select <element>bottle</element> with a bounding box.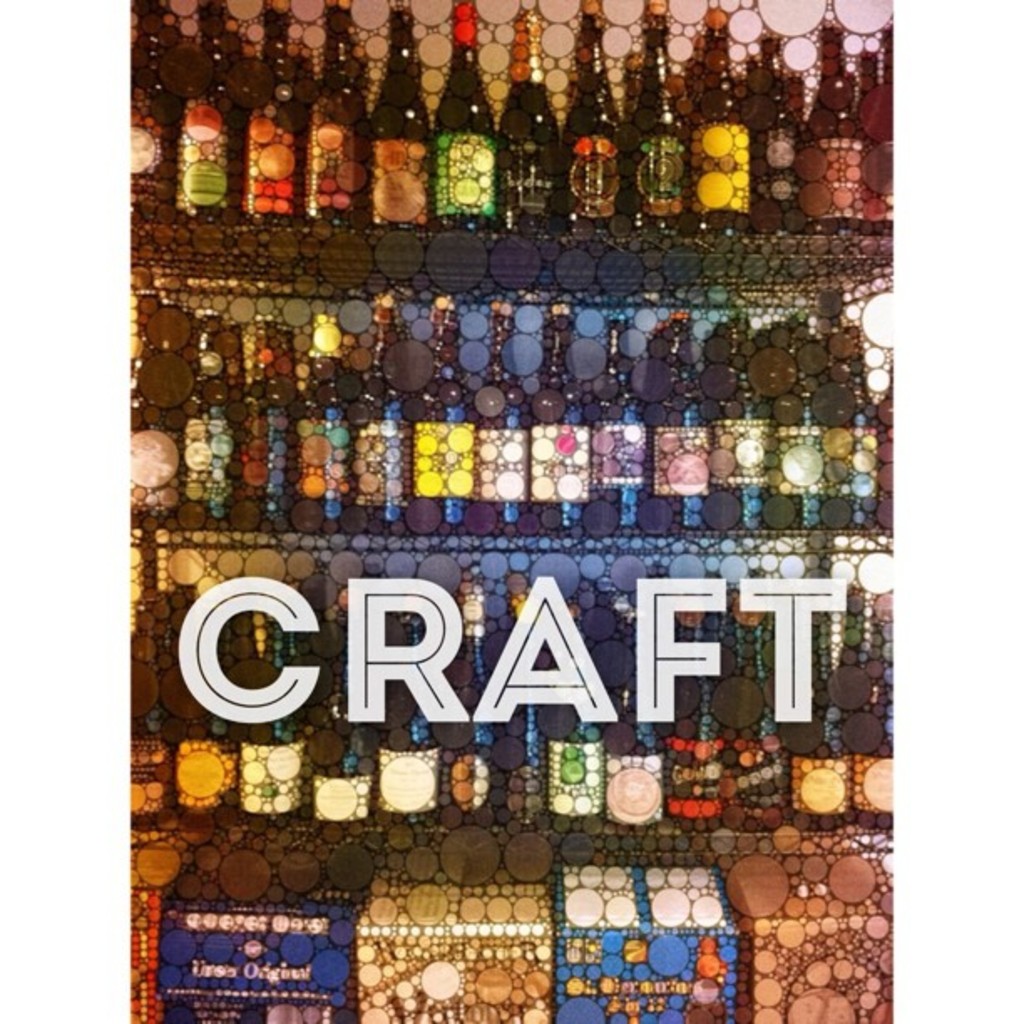
(left=658, top=596, right=721, bottom=837).
